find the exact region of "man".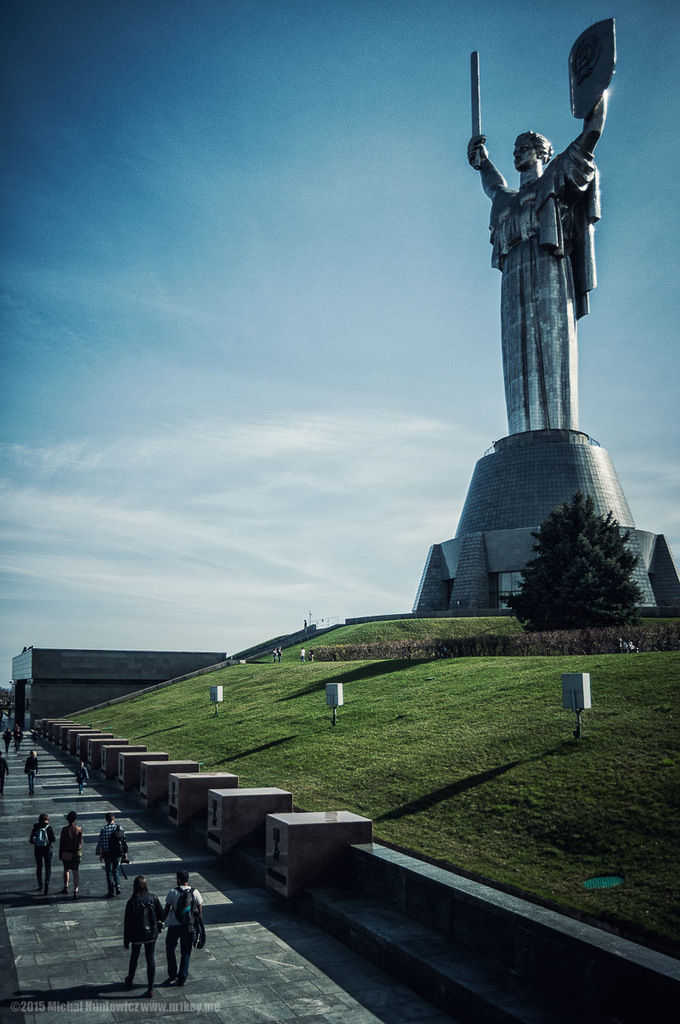
Exact region: select_region(468, 86, 608, 430).
